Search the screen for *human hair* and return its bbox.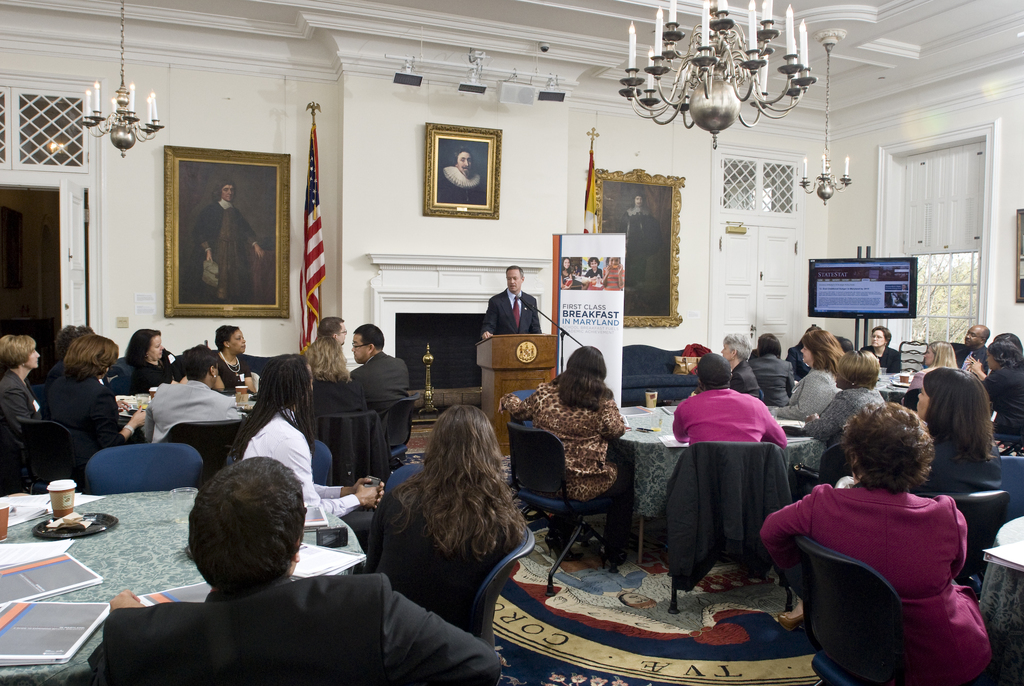
Found: [x1=723, y1=334, x2=751, y2=365].
